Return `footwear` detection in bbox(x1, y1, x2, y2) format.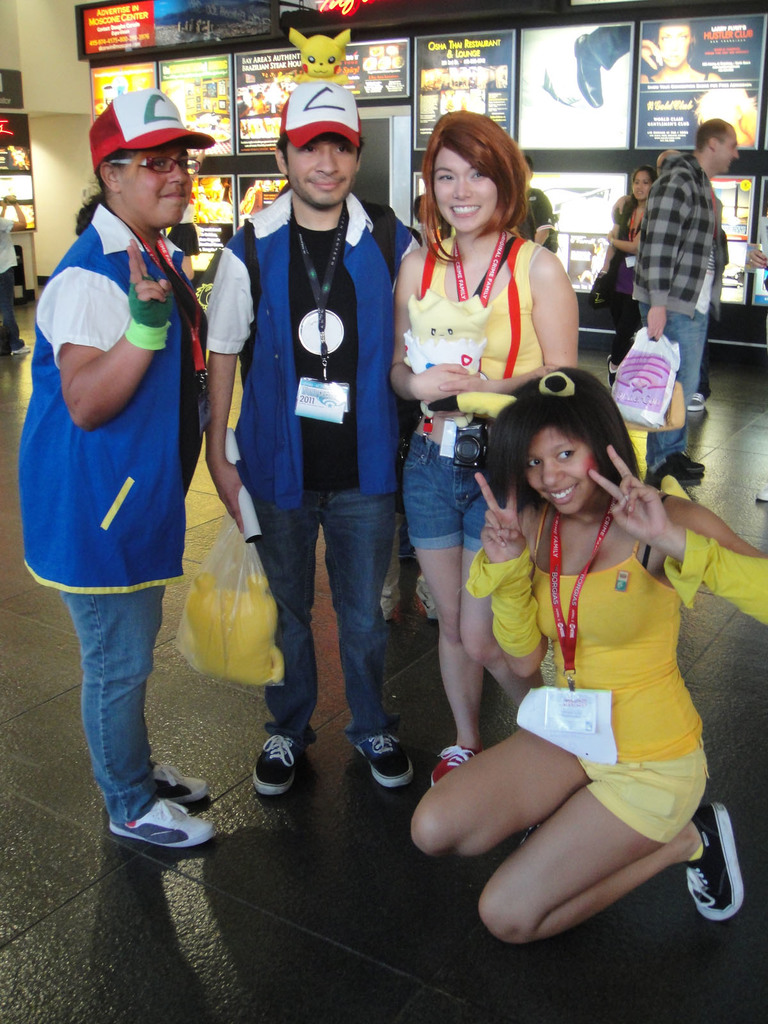
bbox(669, 449, 715, 481).
